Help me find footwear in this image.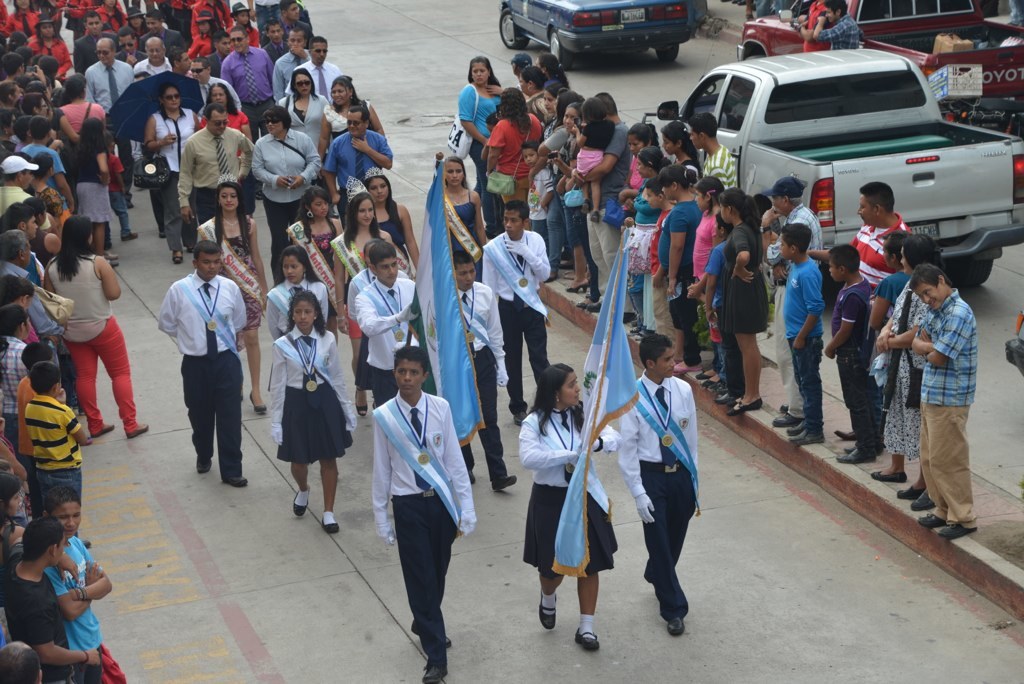
Found it: select_region(88, 422, 118, 438).
